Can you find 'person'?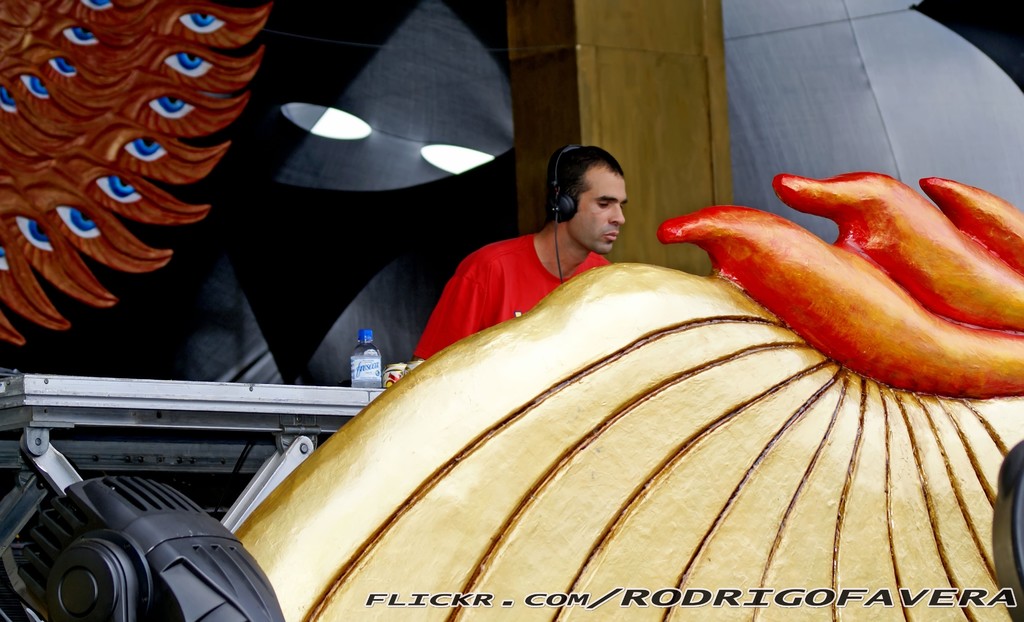
Yes, bounding box: <region>413, 145, 630, 359</region>.
